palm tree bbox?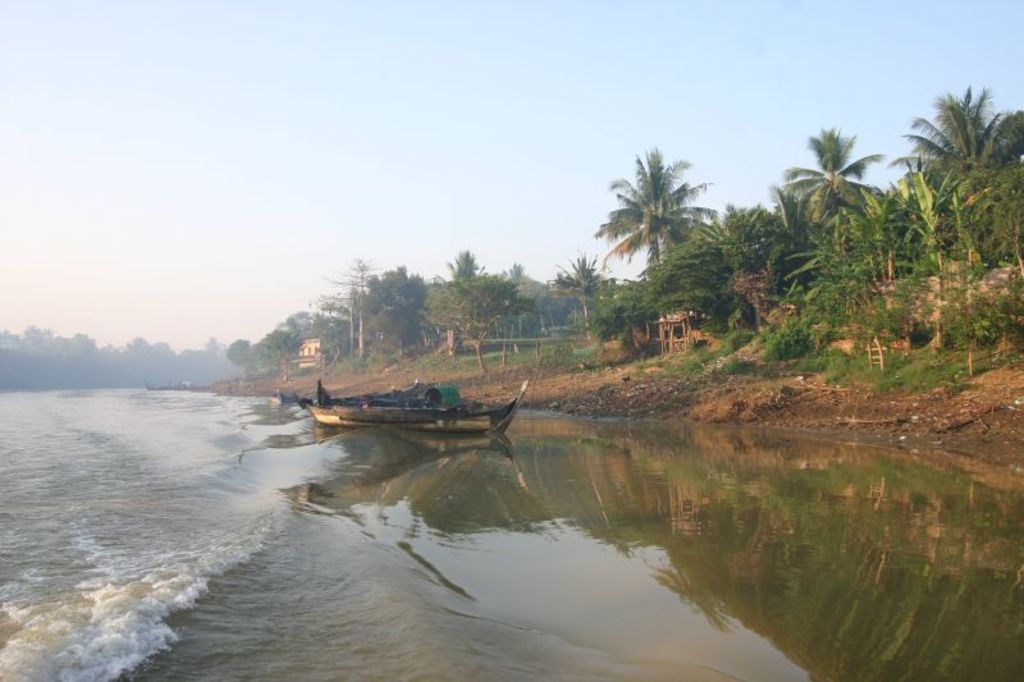
BBox(549, 256, 617, 292)
